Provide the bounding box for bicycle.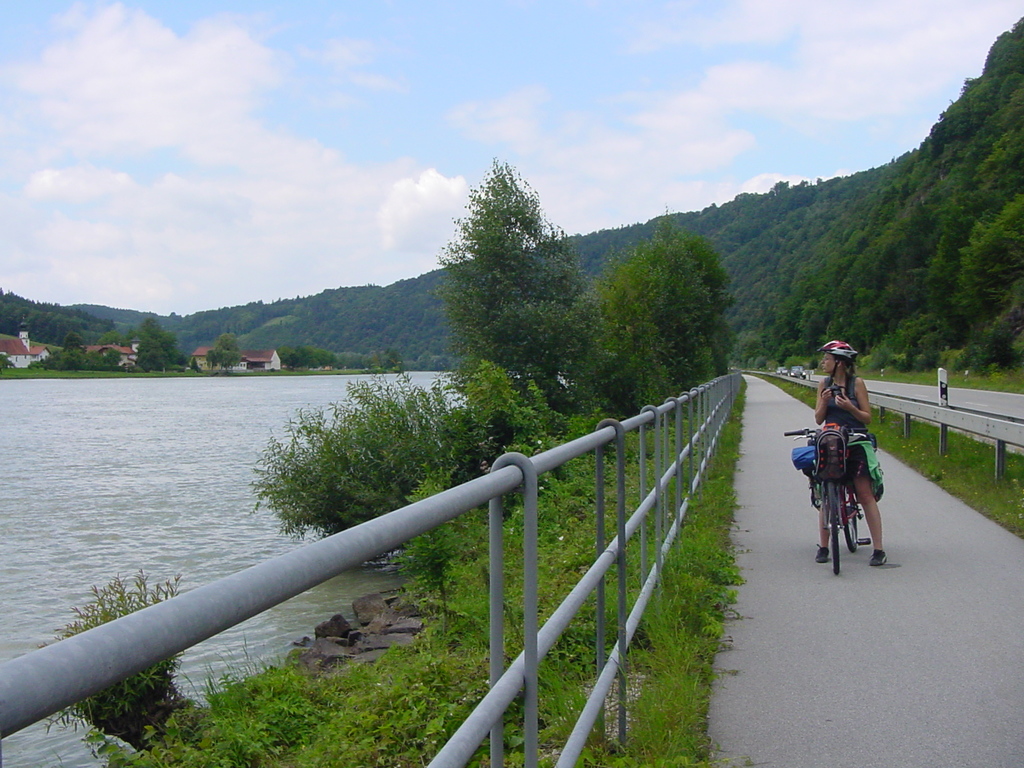
BBox(806, 426, 892, 579).
